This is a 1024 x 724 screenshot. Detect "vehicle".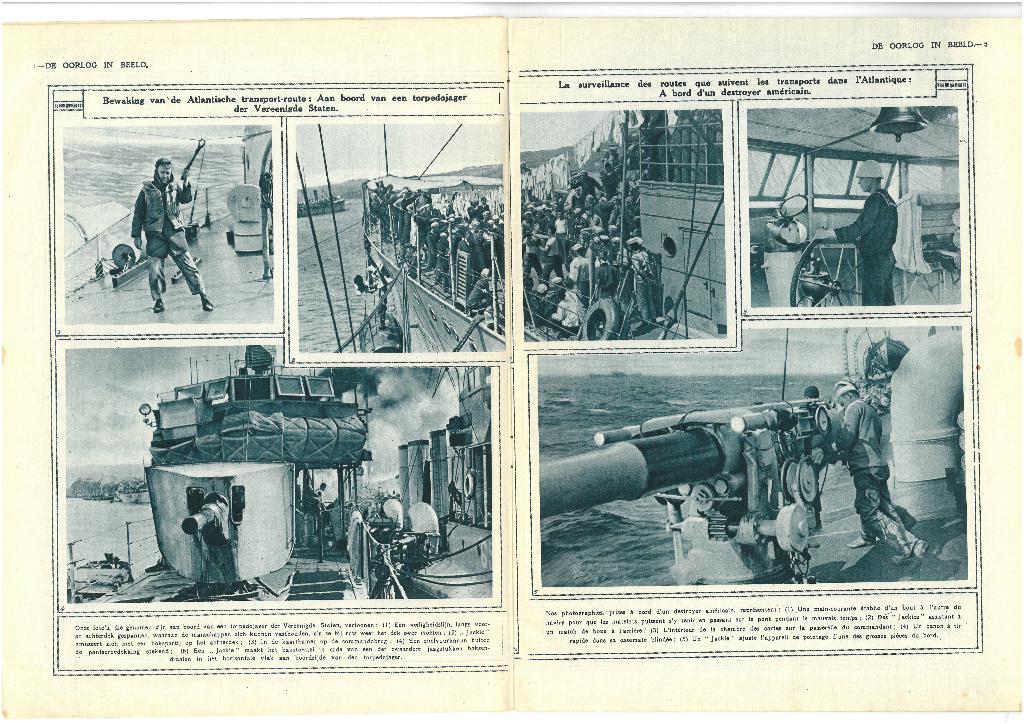
rect(746, 103, 960, 303).
